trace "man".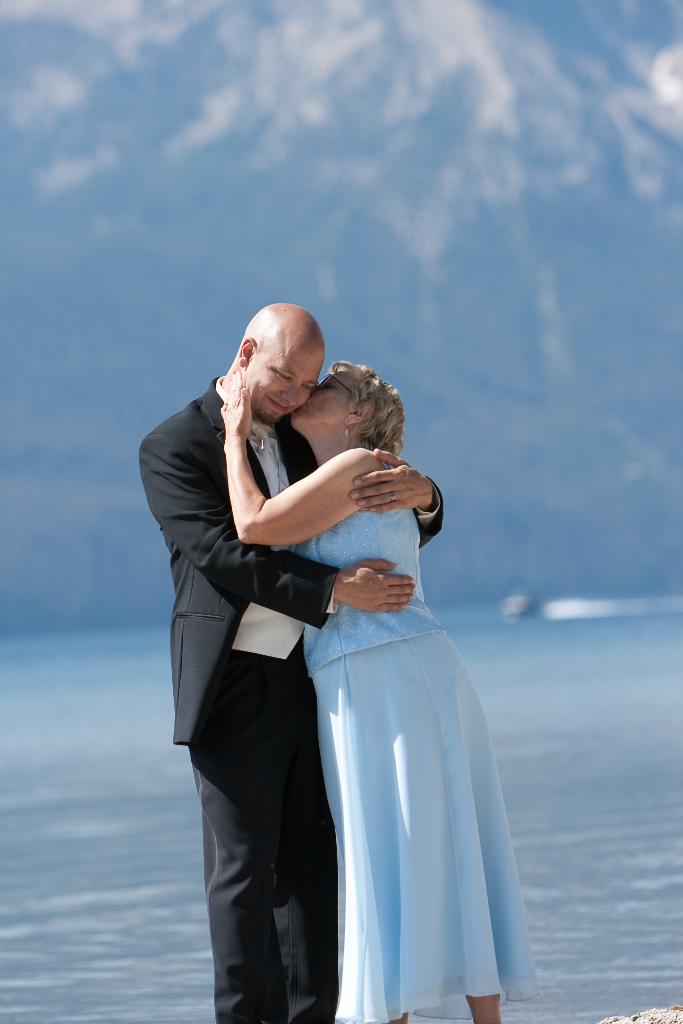
Traced to {"left": 139, "top": 300, "right": 451, "bottom": 1023}.
